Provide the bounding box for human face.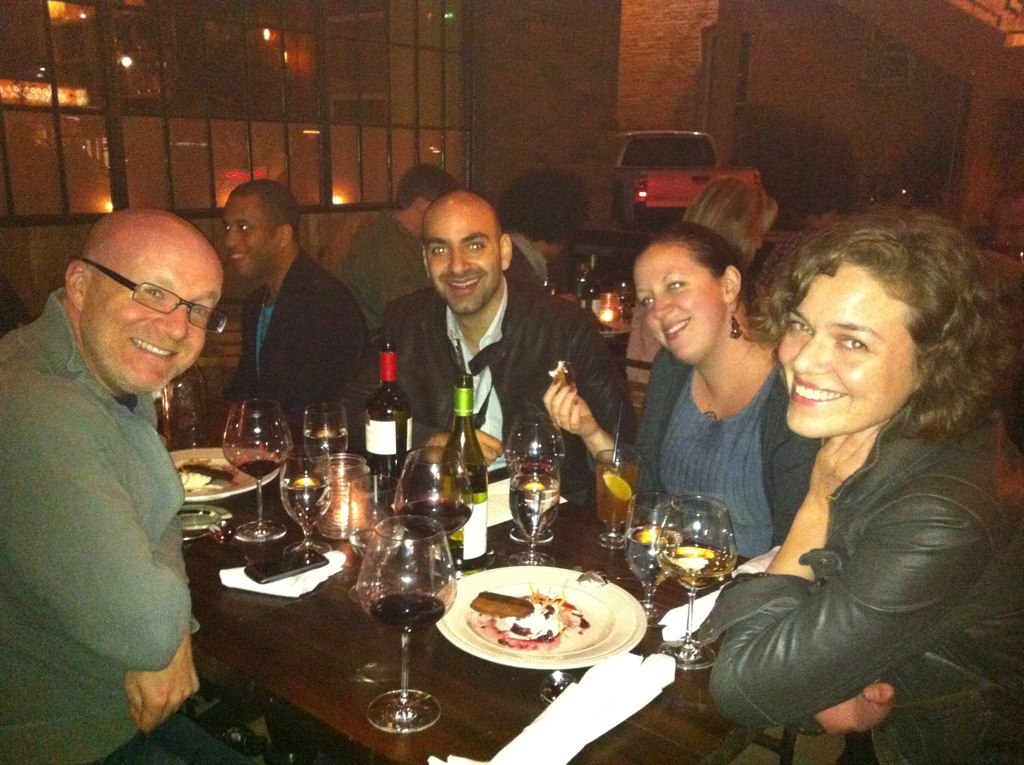
box=[72, 248, 229, 397].
